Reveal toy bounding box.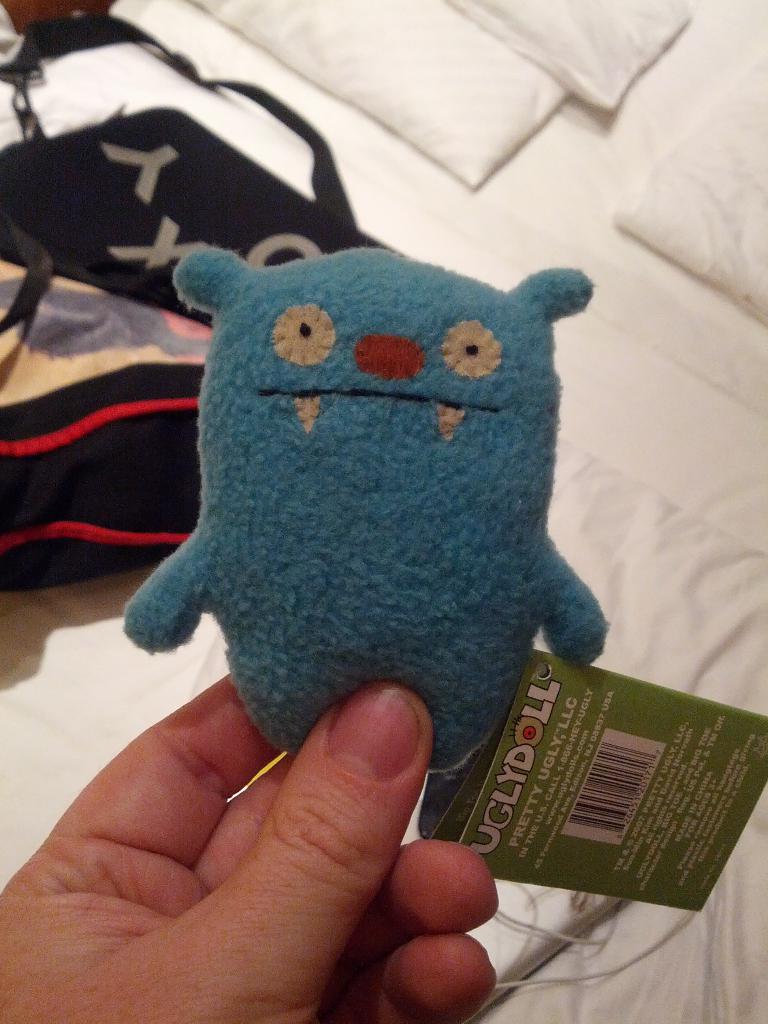
Revealed: <region>125, 196, 623, 858</region>.
